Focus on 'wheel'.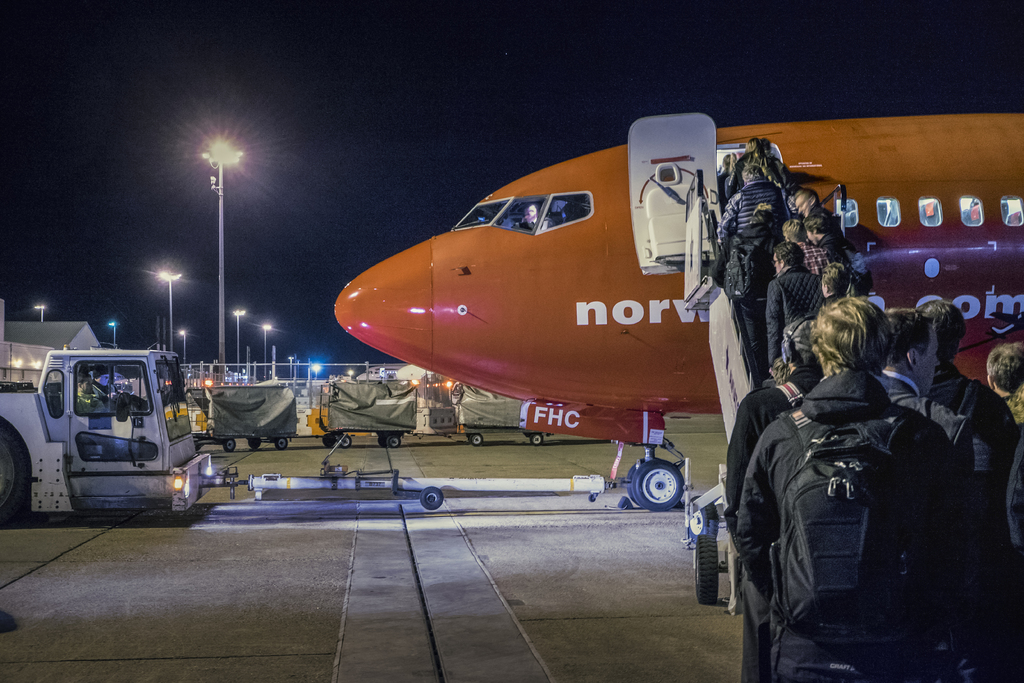
Focused at l=417, t=483, r=445, b=511.
